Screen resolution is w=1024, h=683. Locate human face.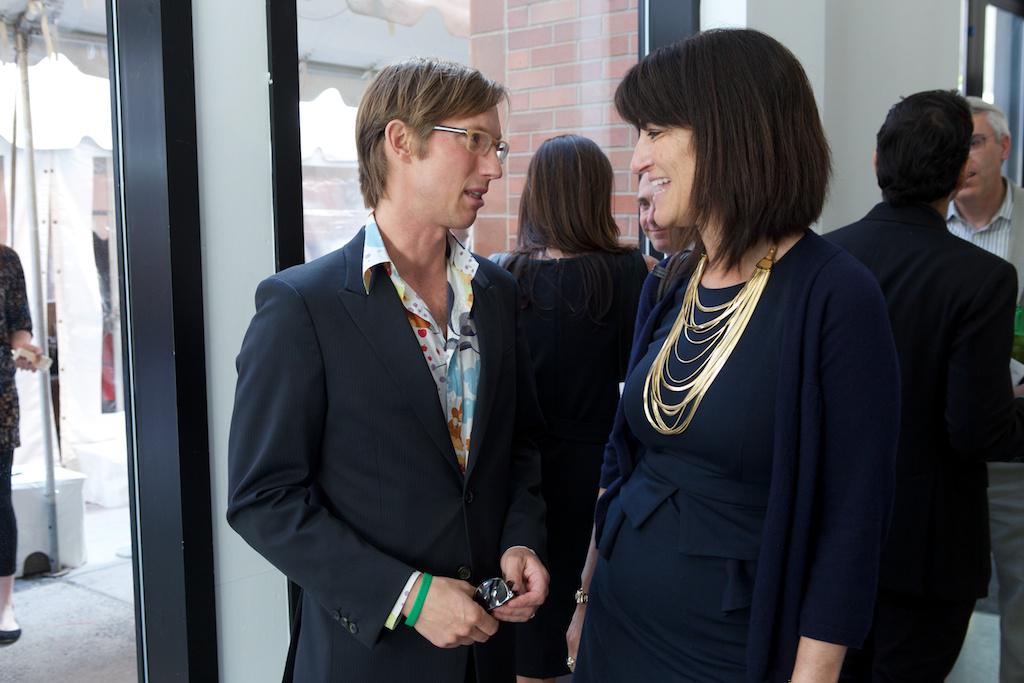
955:106:1002:203.
